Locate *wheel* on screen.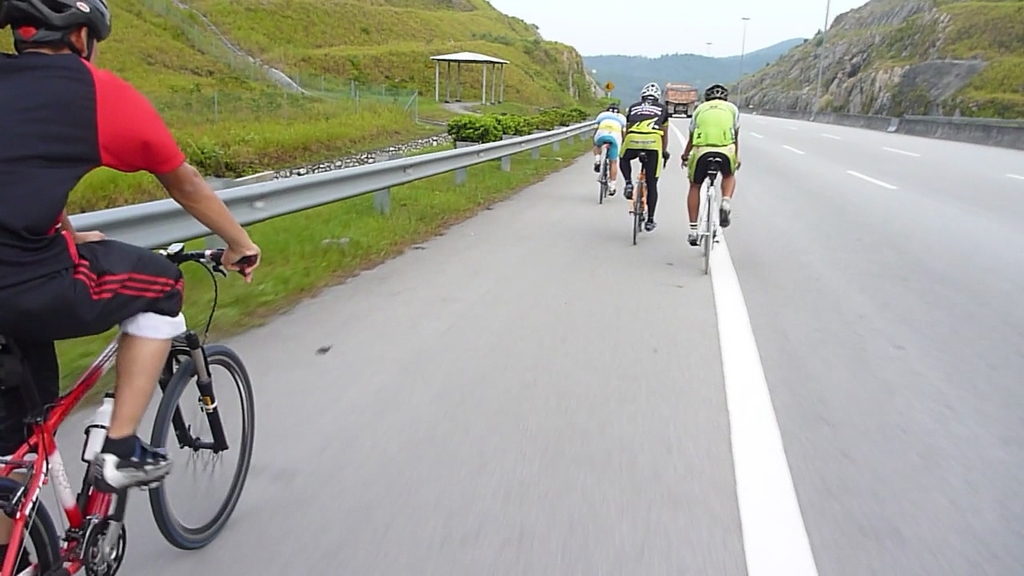
On screen at [x1=598, y1=153, x2=604, y2=204].
